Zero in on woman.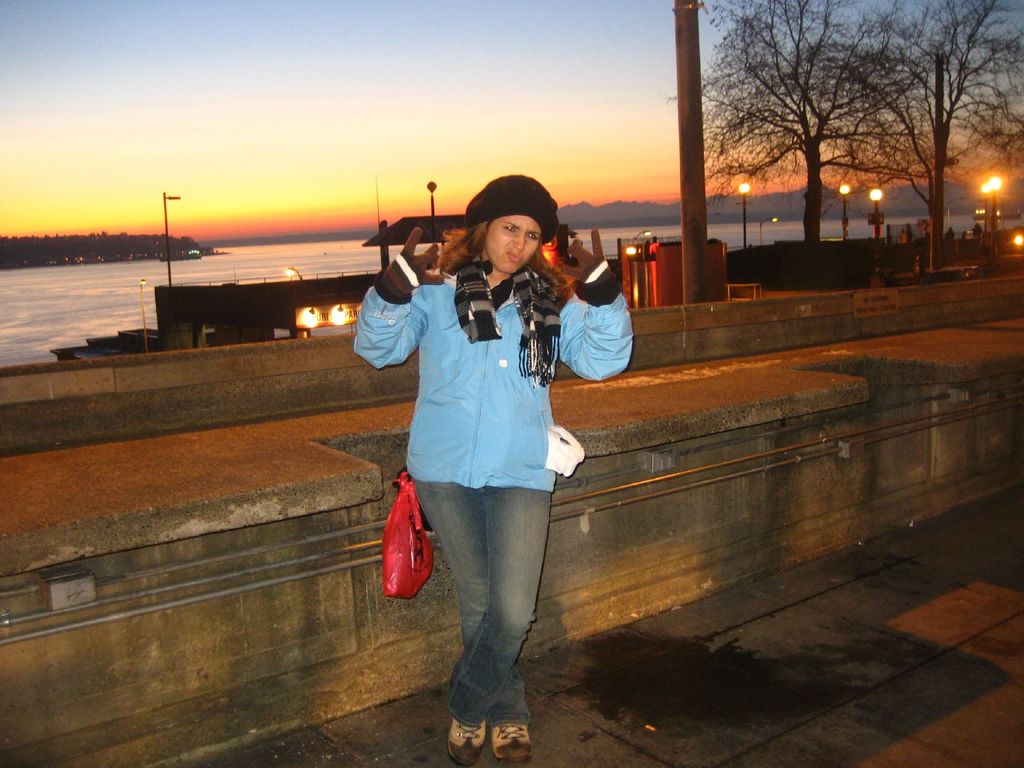
Zeroed in: <bbox>362, 175, 587, 738</bbox>.
